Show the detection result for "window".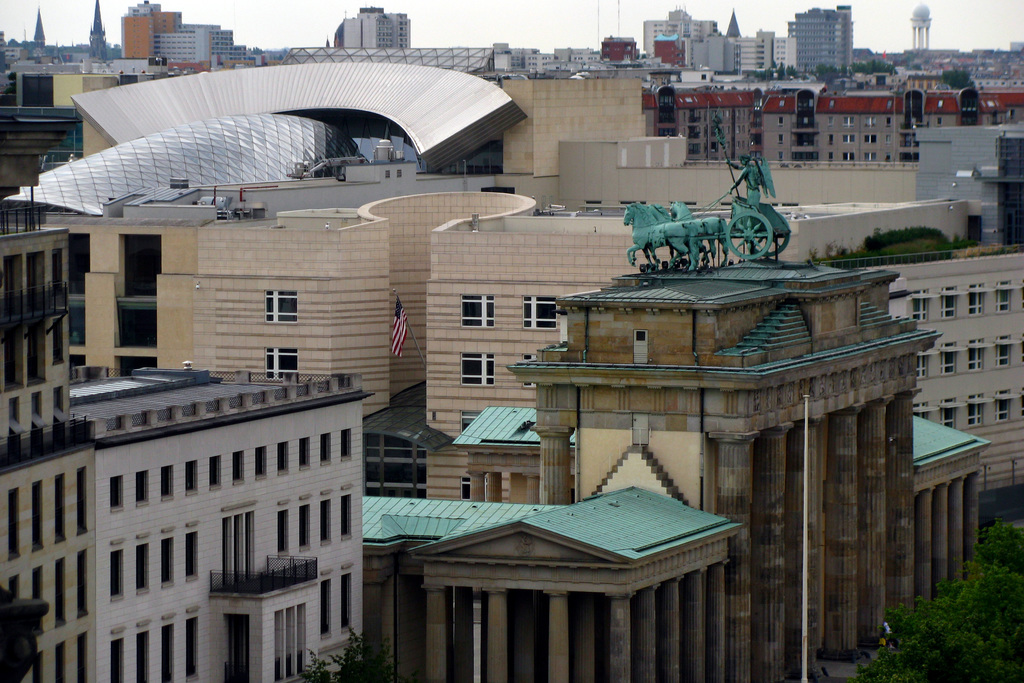
pyautogui.locateOnScreen(829, 151, 835, 161).
